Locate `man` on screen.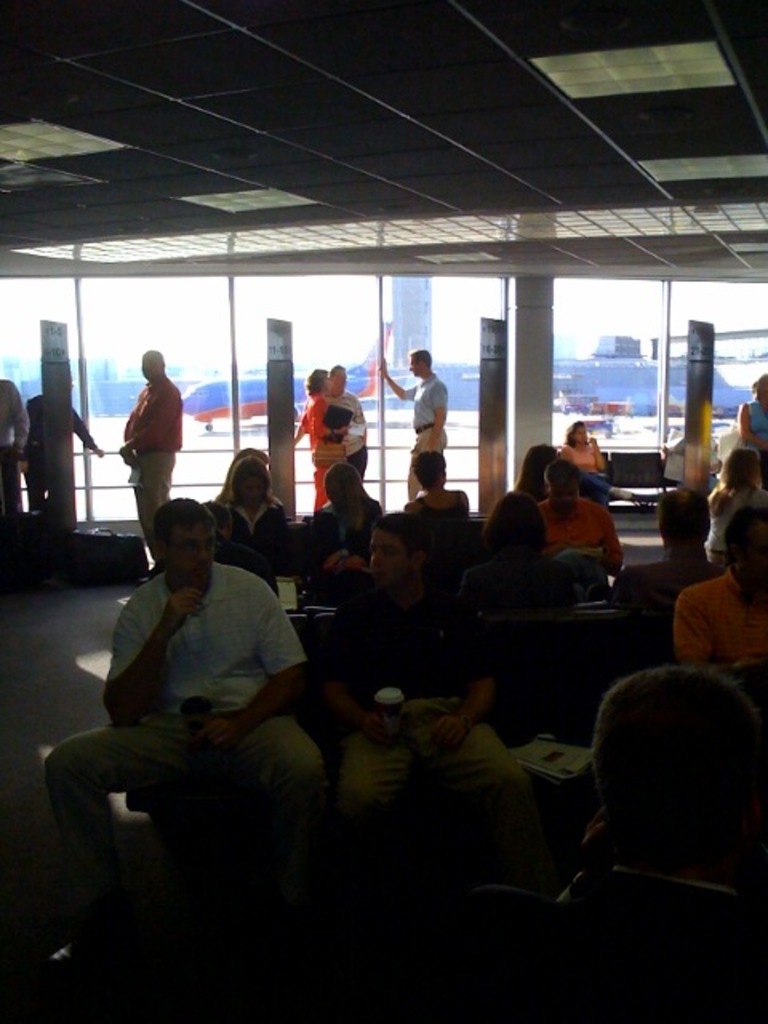
On screen at (670,506,766,678).
